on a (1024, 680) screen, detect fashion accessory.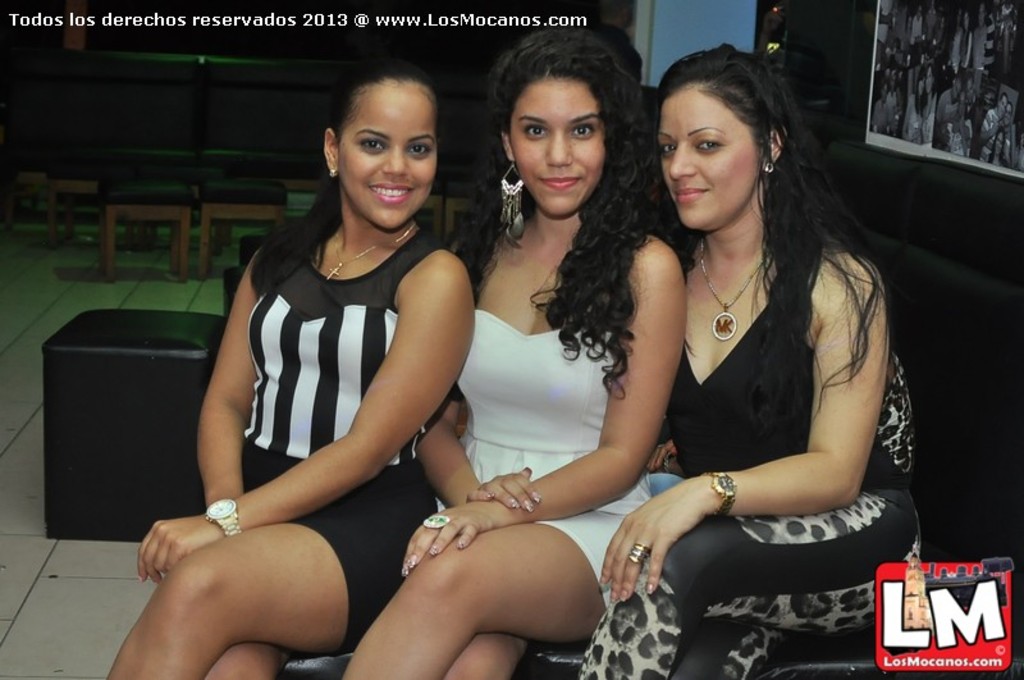
(764, 159, 769, 169).
